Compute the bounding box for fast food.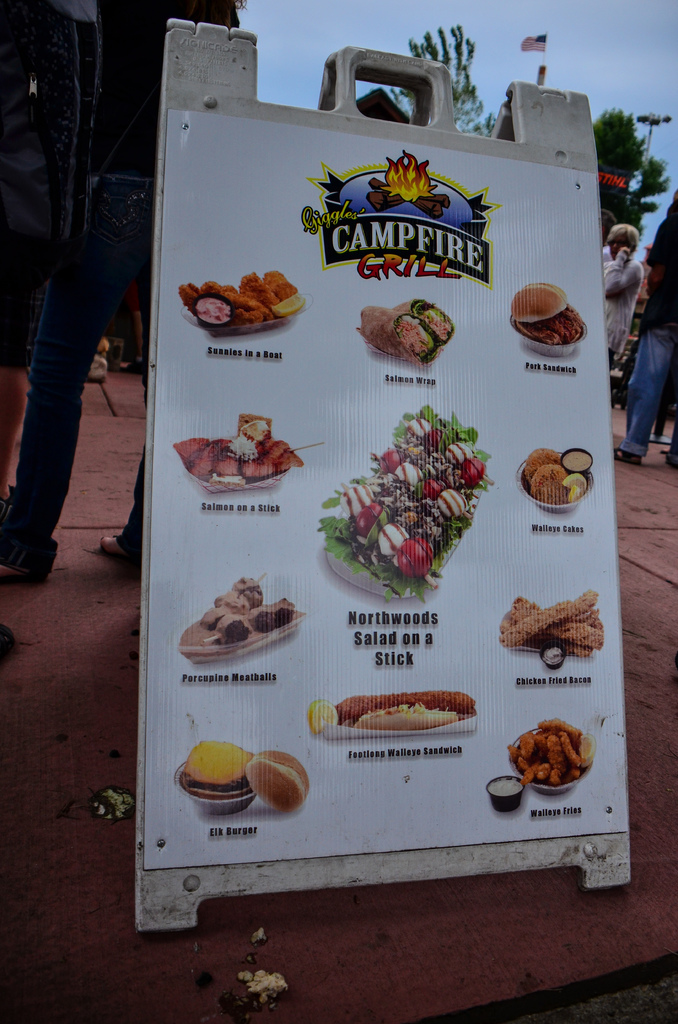
box=[355, 301, 436, 355].
